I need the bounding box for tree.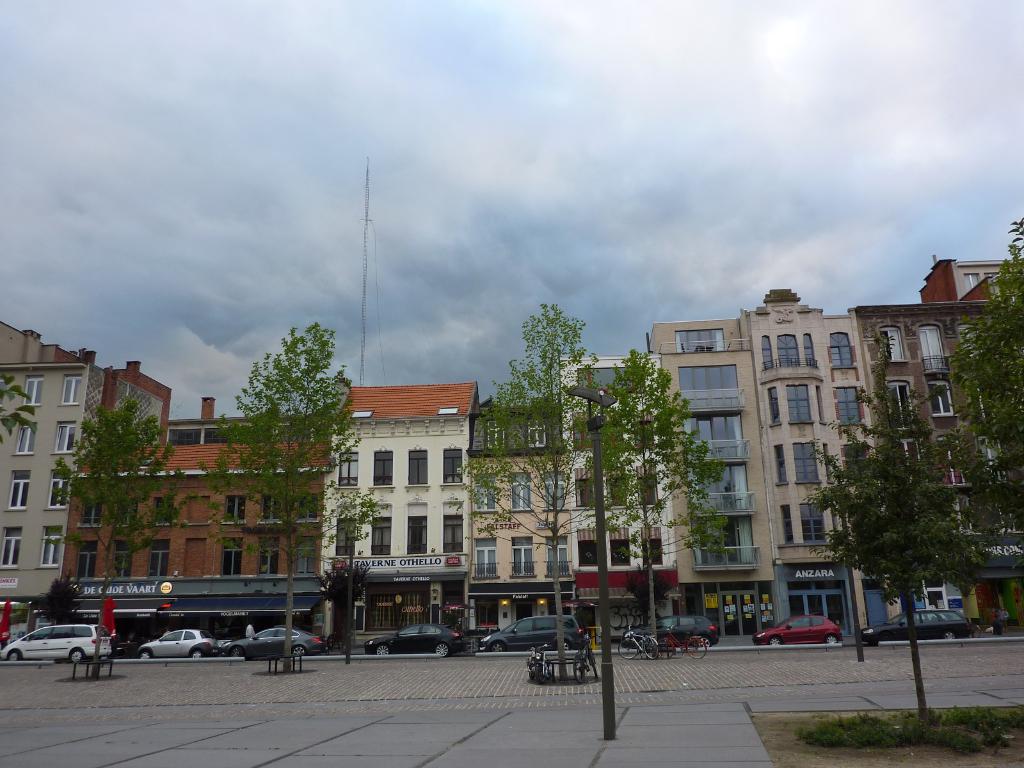
Here it is: (444, 298, 608, 679).
